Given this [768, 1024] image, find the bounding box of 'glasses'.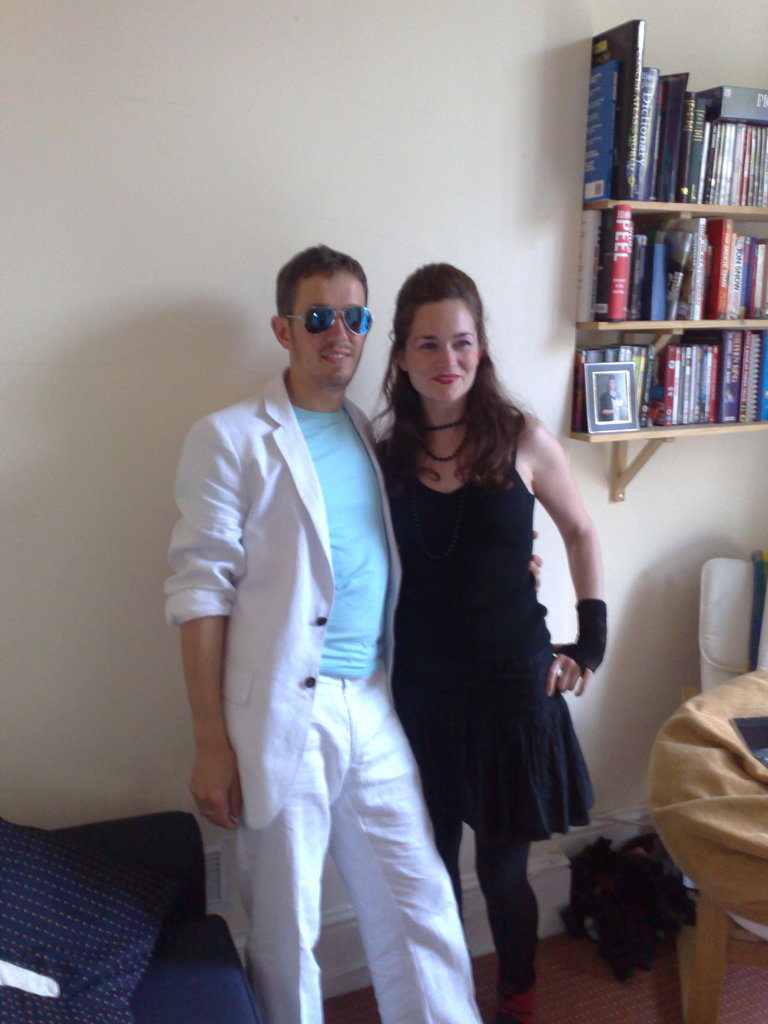
{"x1": 285, "y1": 302, "x2": 378, "y2": 342}.
